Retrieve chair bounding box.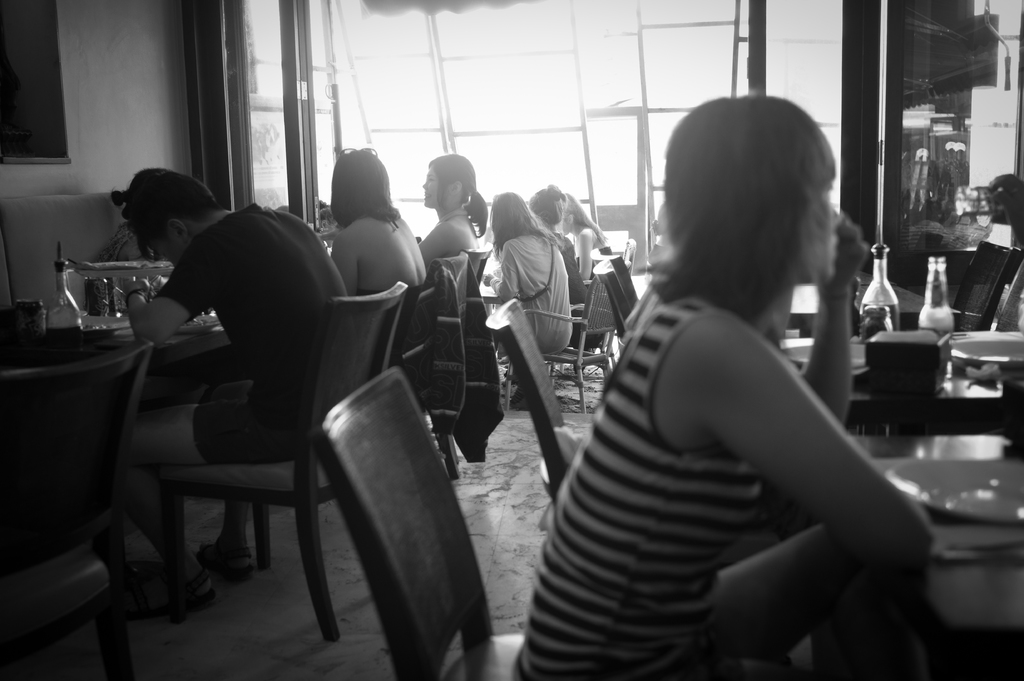
Bounding box: bbox=[501, 272, 616, 405].
